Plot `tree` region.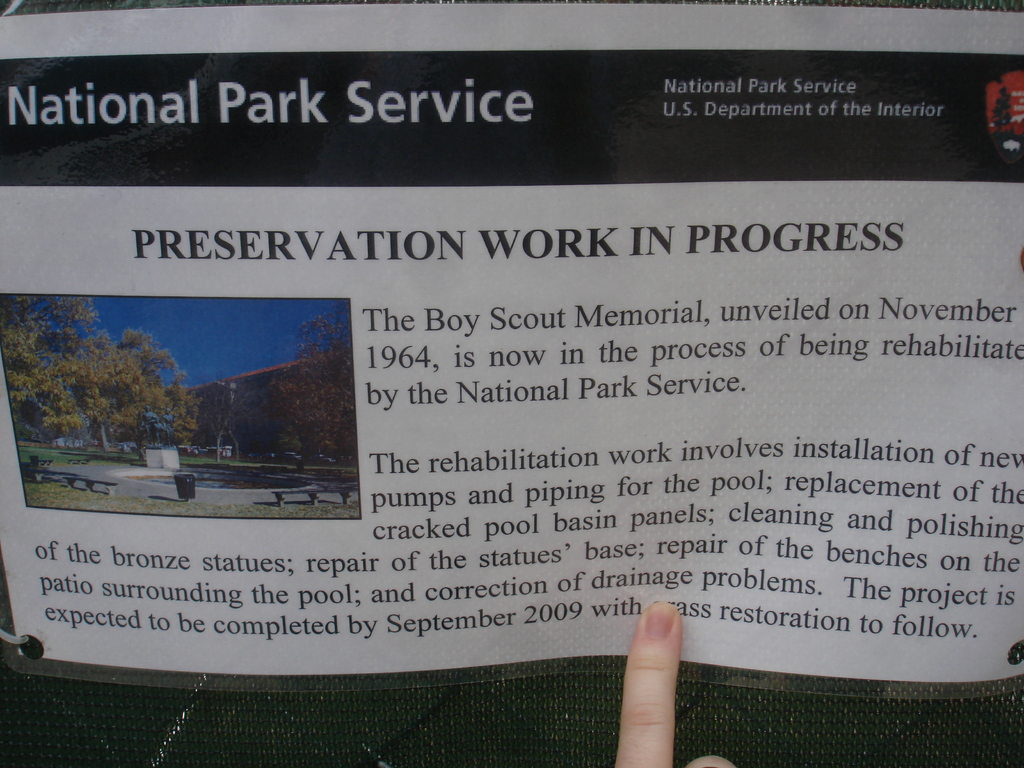
Plotted at 70:328:211:450.
